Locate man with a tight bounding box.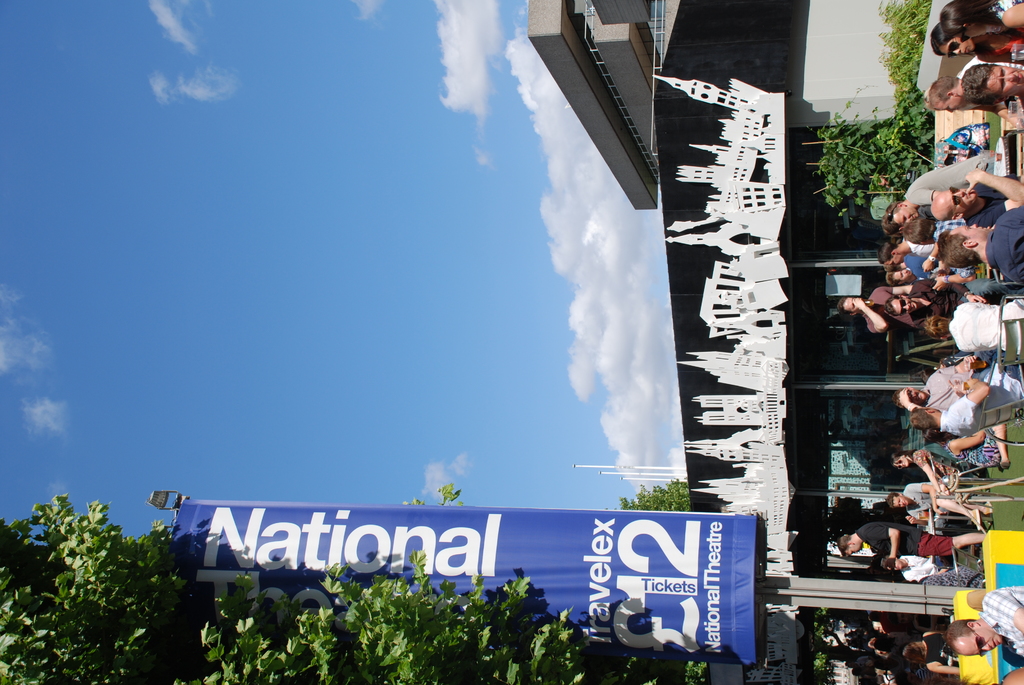
box=[931, 173, 1023, 226].
